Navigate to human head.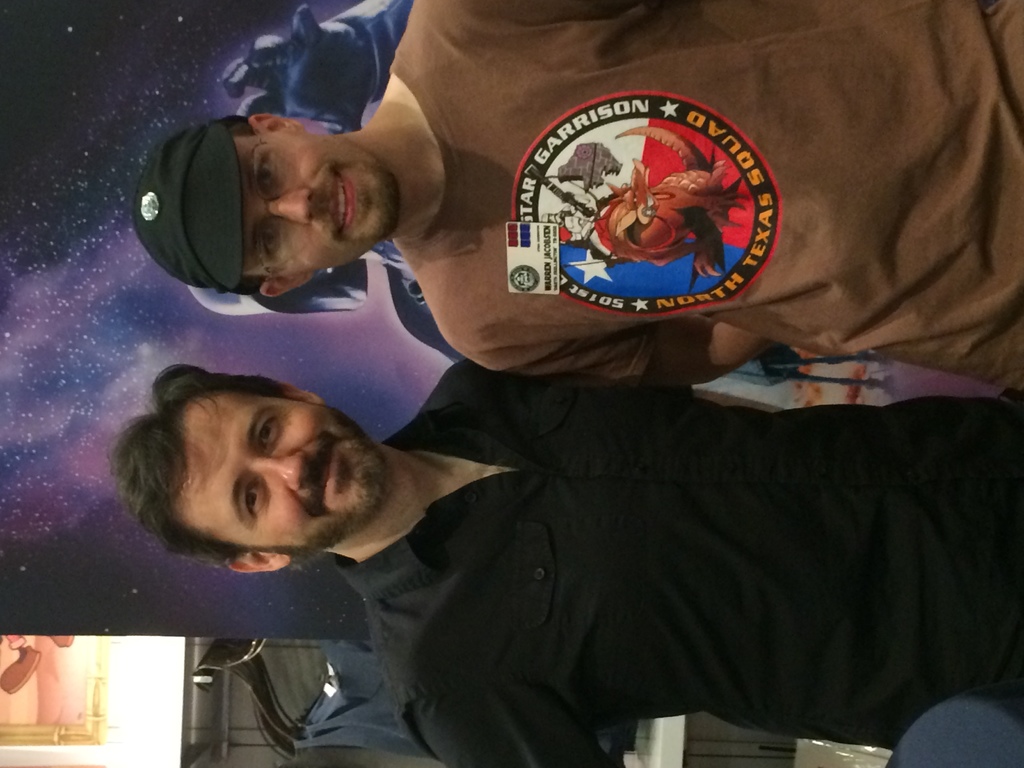
Navigation target: crop(132, 113, 397, 298).
